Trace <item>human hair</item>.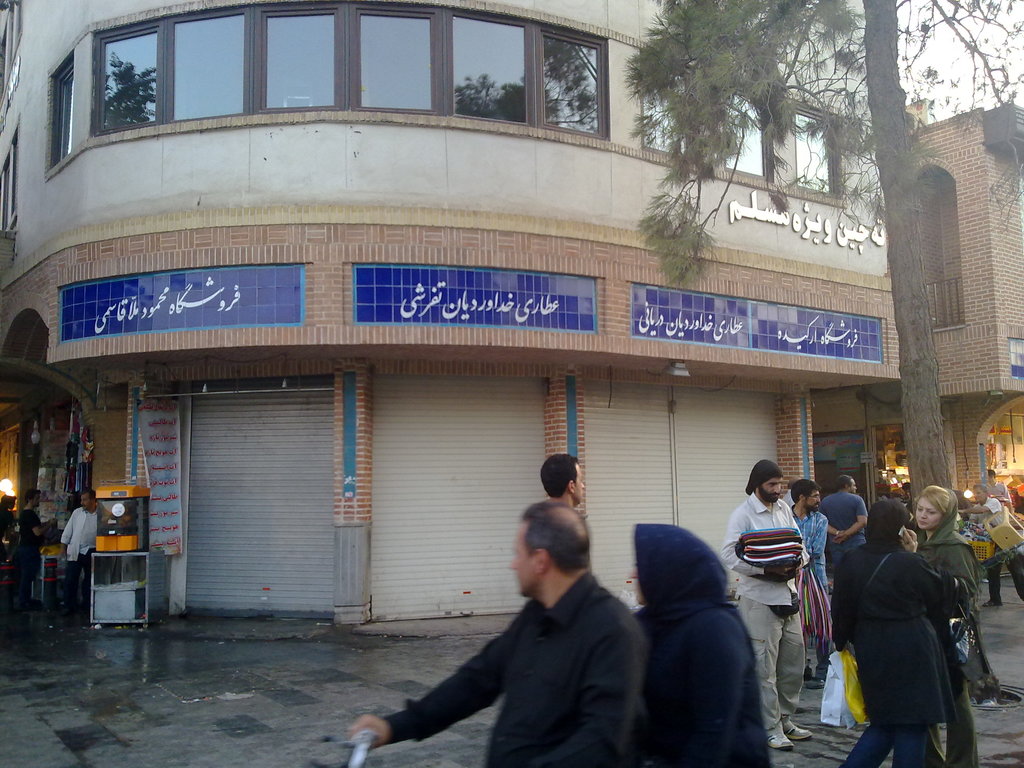
Traced to detection(835, 474, 853, 492).
